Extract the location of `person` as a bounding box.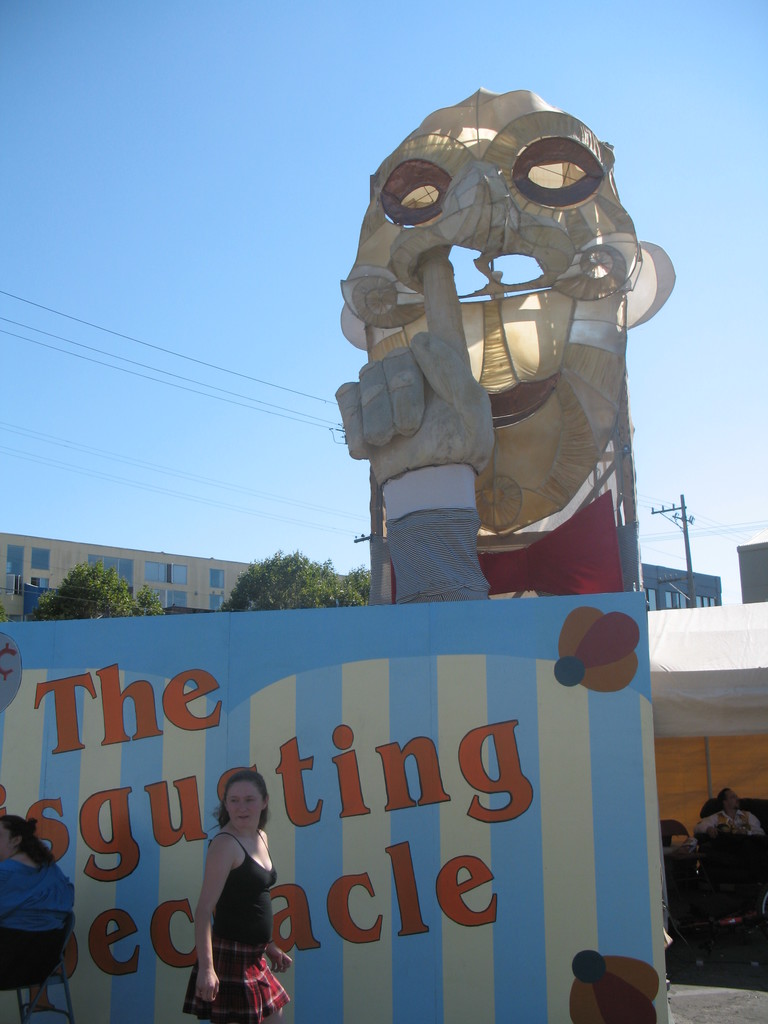
rect(333, 262, 491, 610).
